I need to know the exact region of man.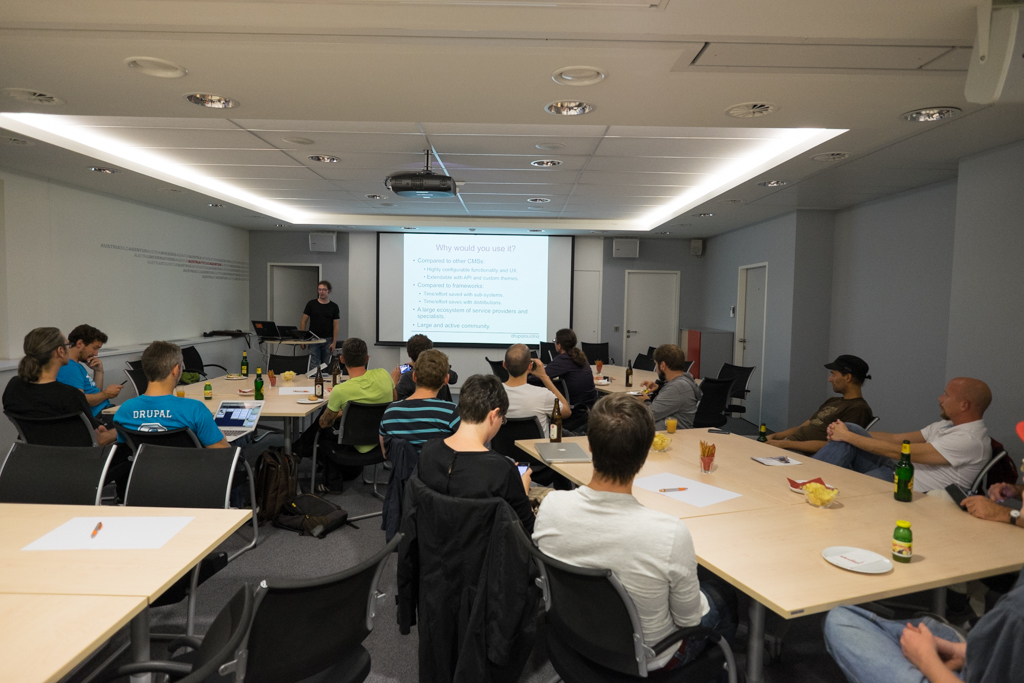
Region: {"x1": 816, "y1": 372, "x2": 995, "y2": 504}.
